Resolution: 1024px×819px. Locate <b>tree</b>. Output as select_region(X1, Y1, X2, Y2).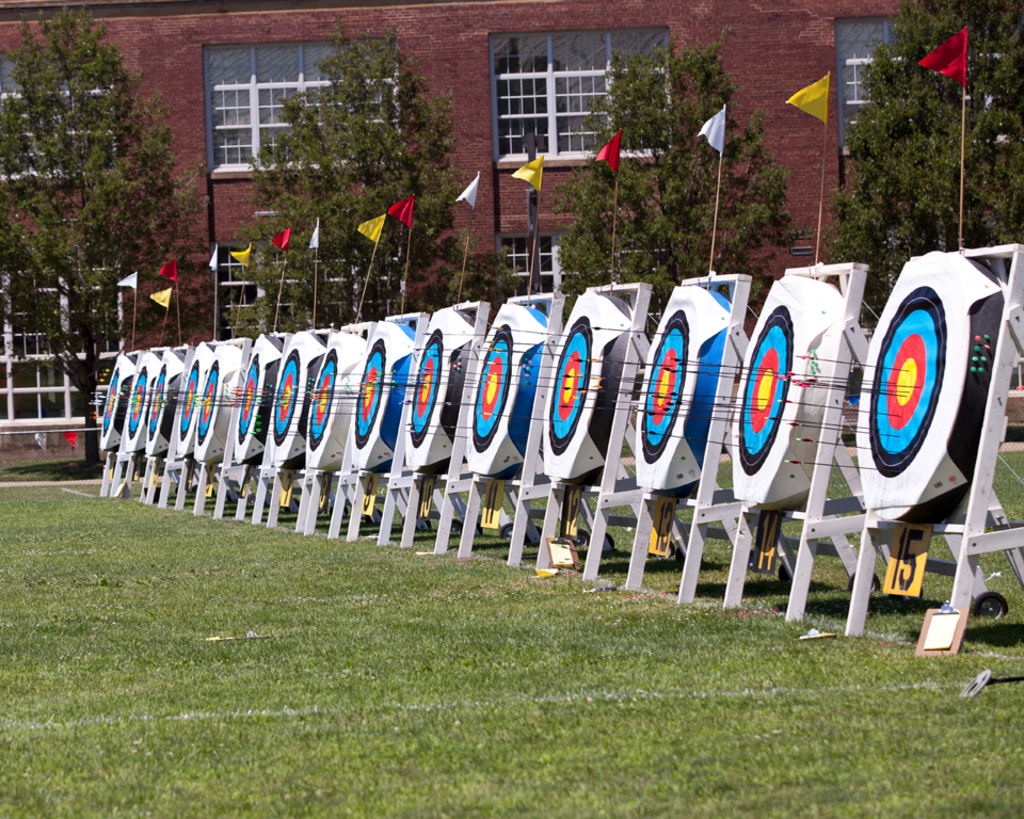
select_region(548, 25, 815, 343).
